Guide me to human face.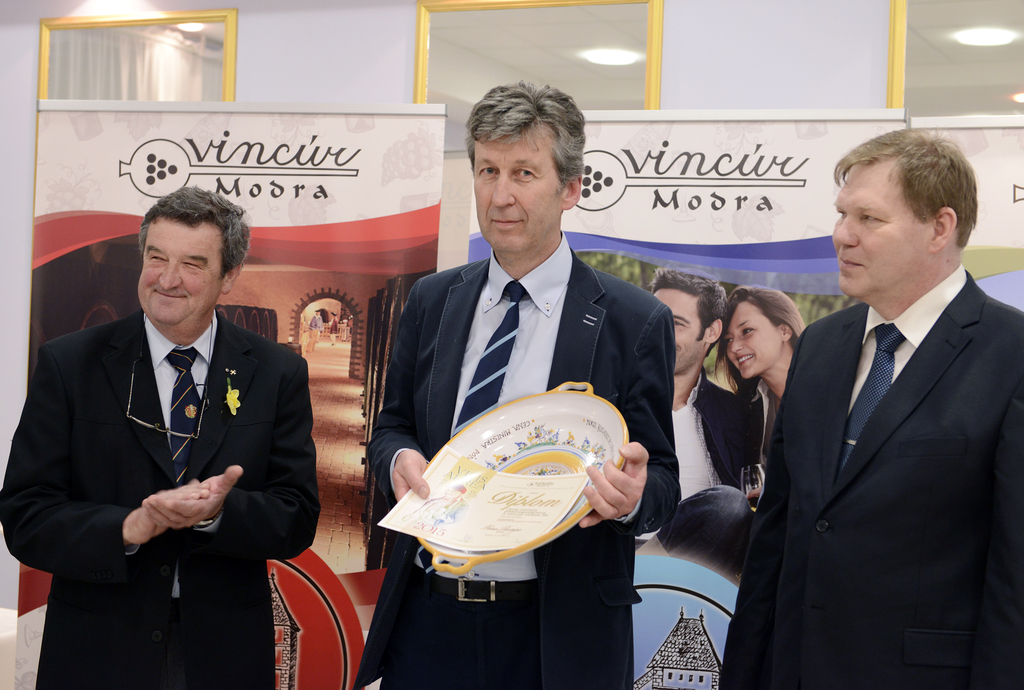
Guidance: detection(721, 296, 782, 379).
